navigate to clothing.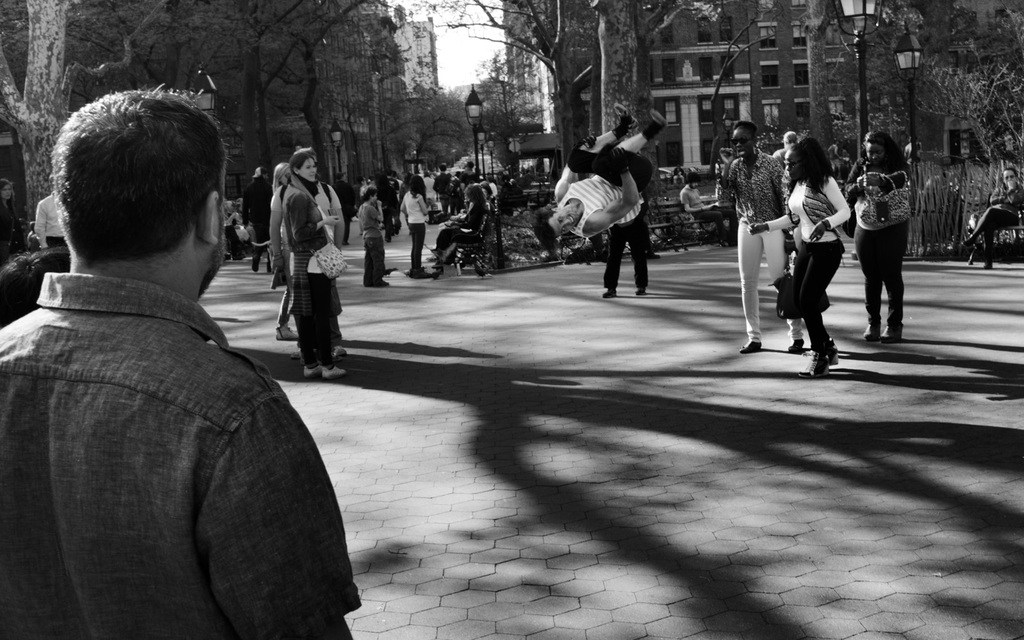
Navigation target: {"x1": 0, "y1": 195, "x2": 22, "y2": 261}.
